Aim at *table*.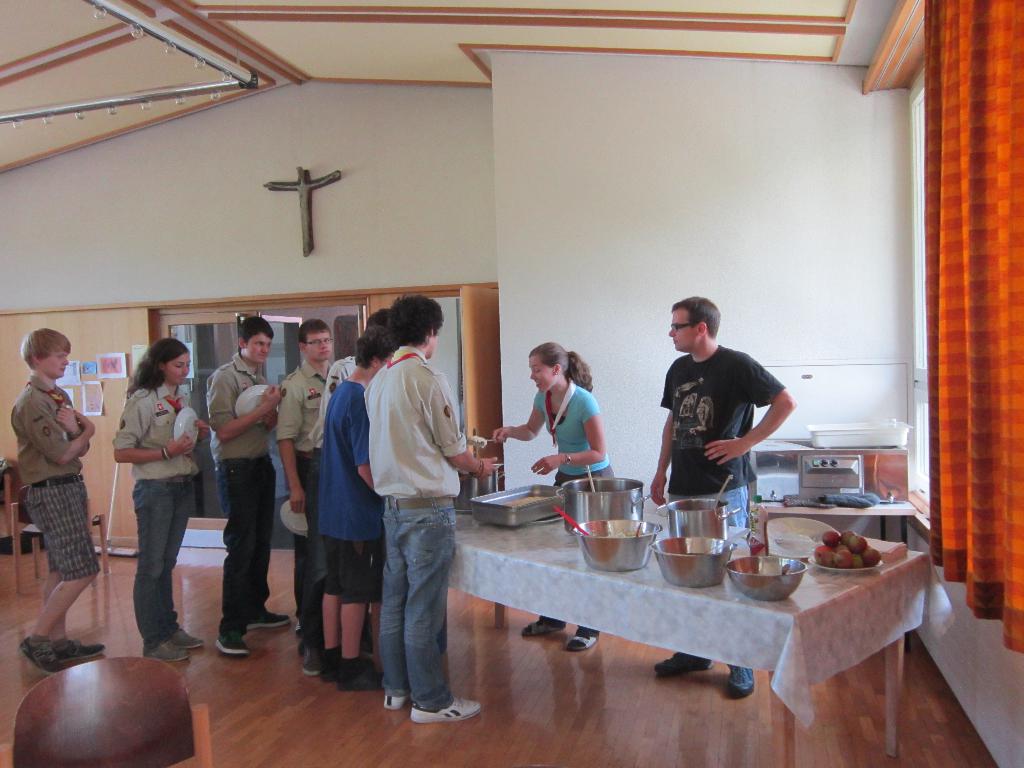
Aimed at locate(381, 460, 956, 759).
